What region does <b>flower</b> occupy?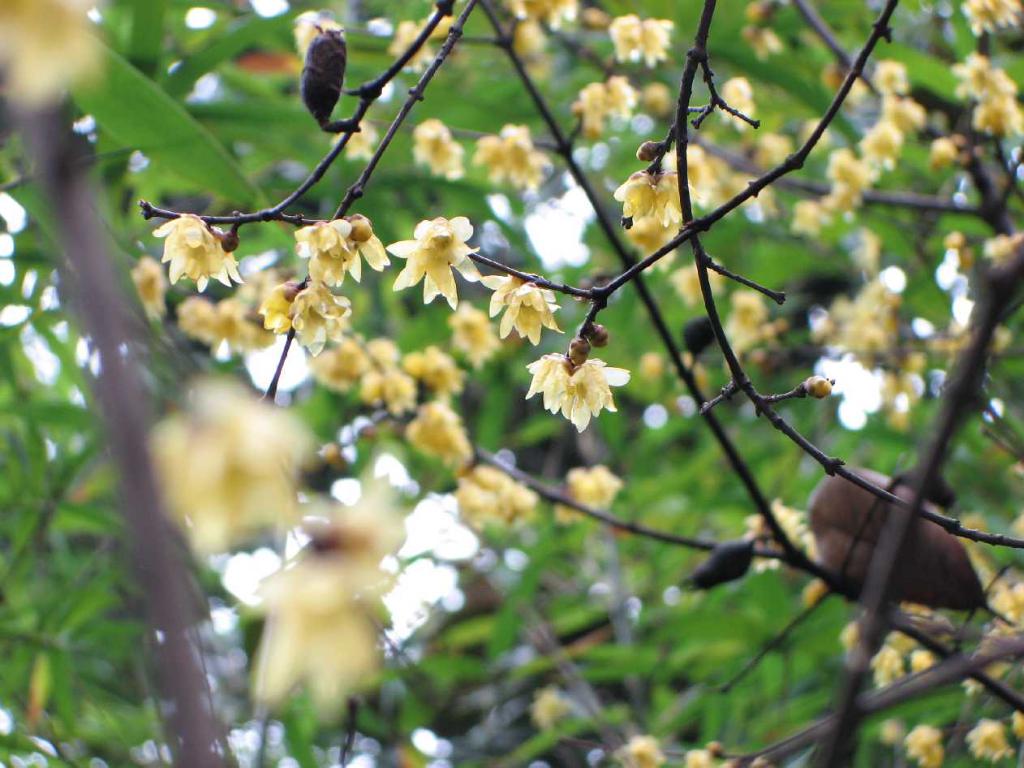
box=[481, 274, 560, 341].
